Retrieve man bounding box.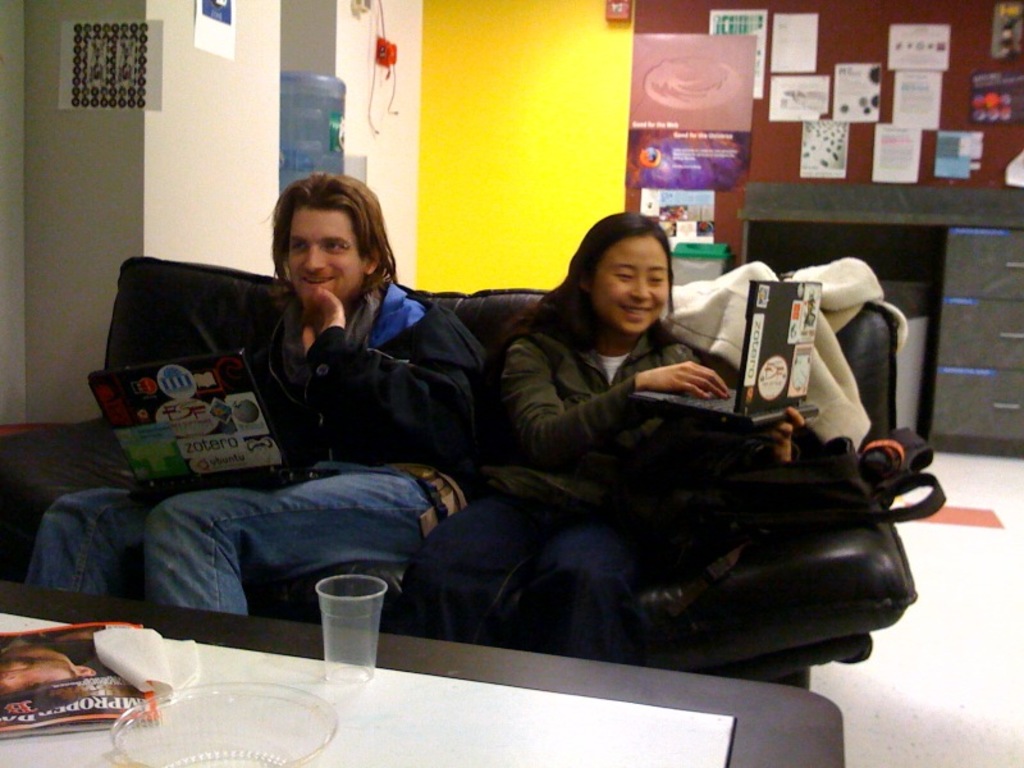
Bounding box: (12, 160, 481, 602).
